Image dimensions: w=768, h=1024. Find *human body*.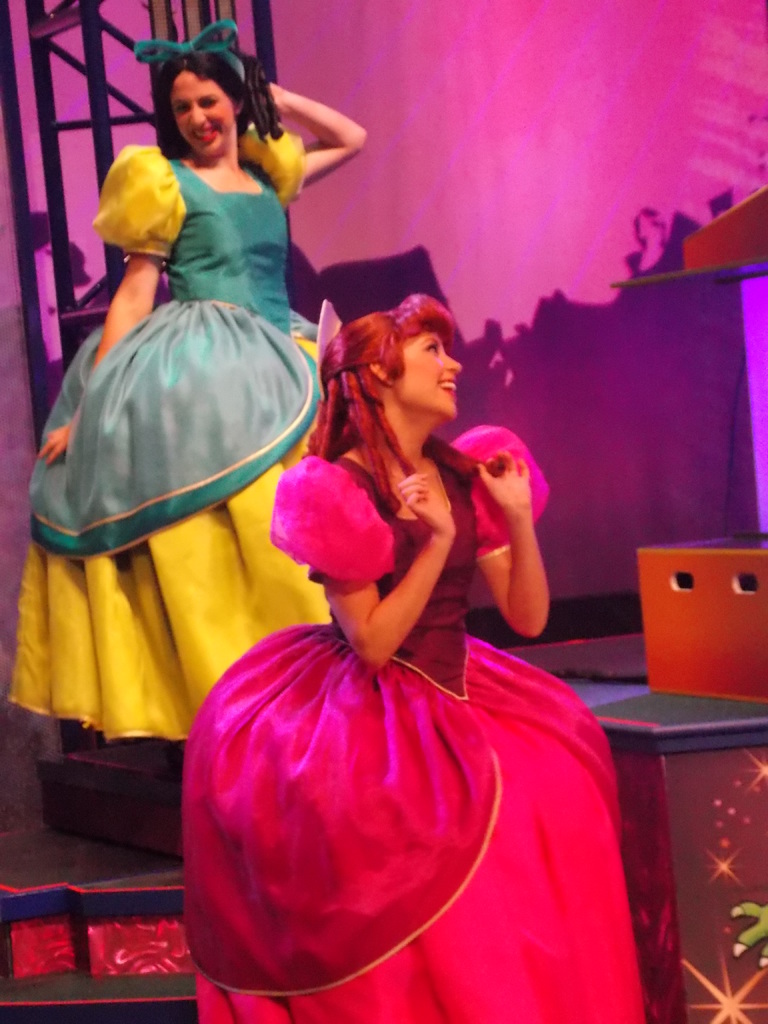
pyautogui.locateOnScreen(180, 271, 618, 1023).
